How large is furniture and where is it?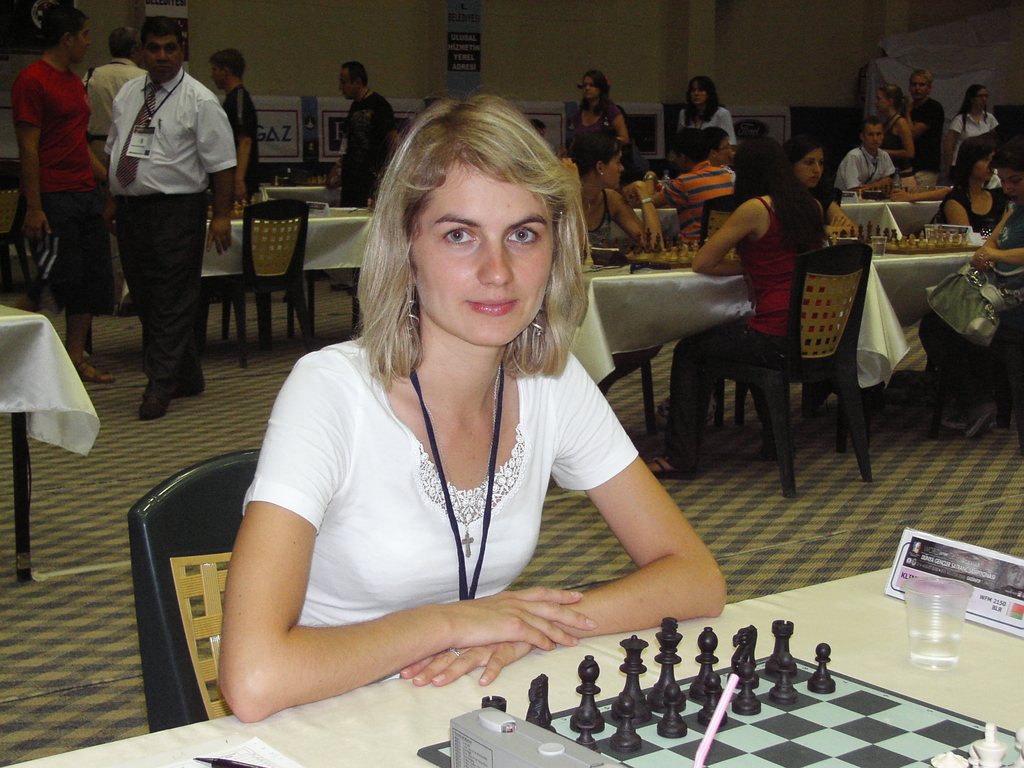
Bounding box: [132,447,259,732].
